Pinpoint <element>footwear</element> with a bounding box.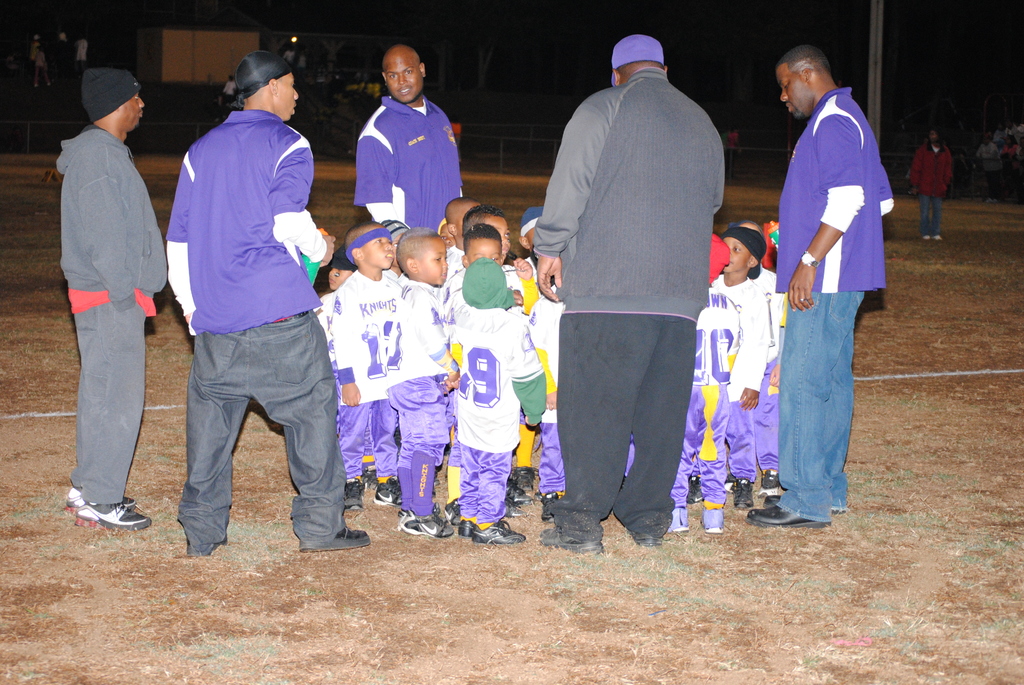
(x1=746, y1=498, x2=826, y2=527).
